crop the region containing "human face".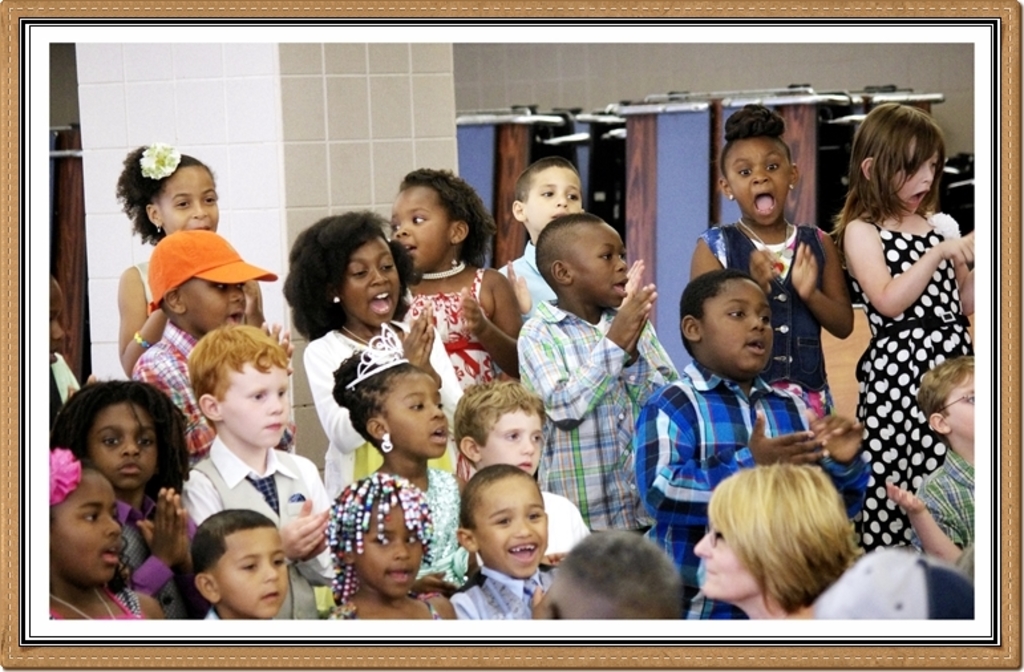
Crop region: 692 513 756 602.
